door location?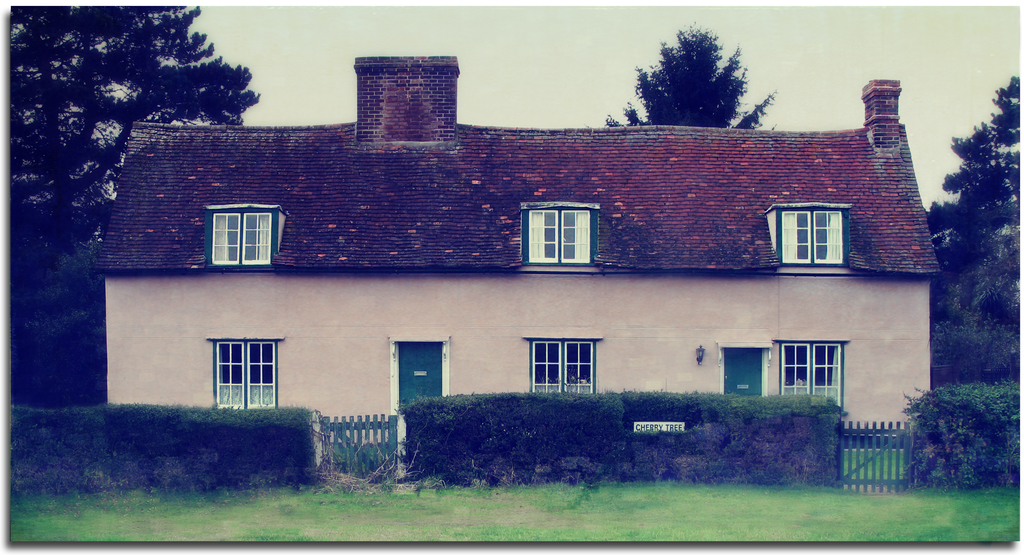
locate(719, 354, 764, 401)
